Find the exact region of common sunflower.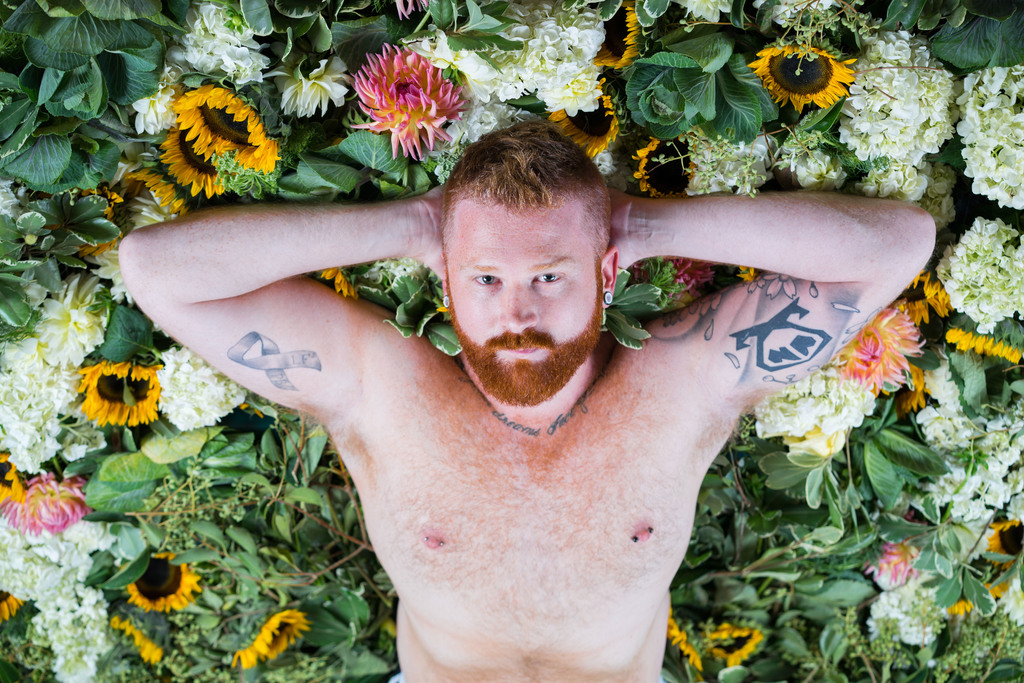
Exact region: 118, 597, 158, 661.
